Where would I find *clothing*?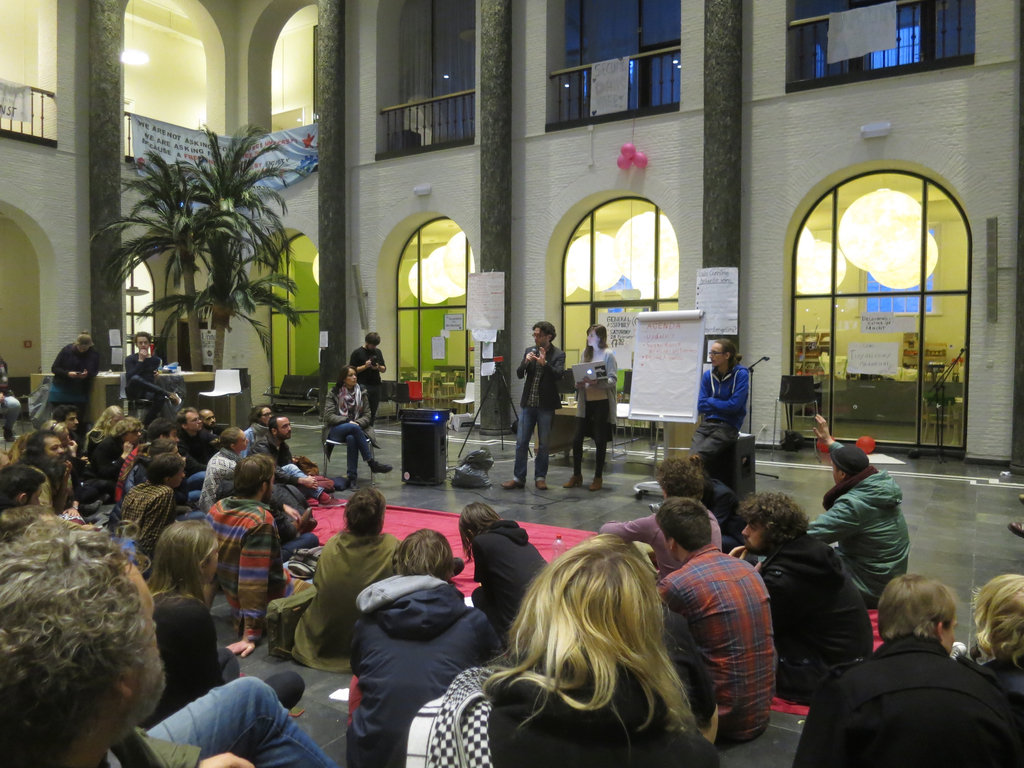
At [322, 376, 383, 466].
